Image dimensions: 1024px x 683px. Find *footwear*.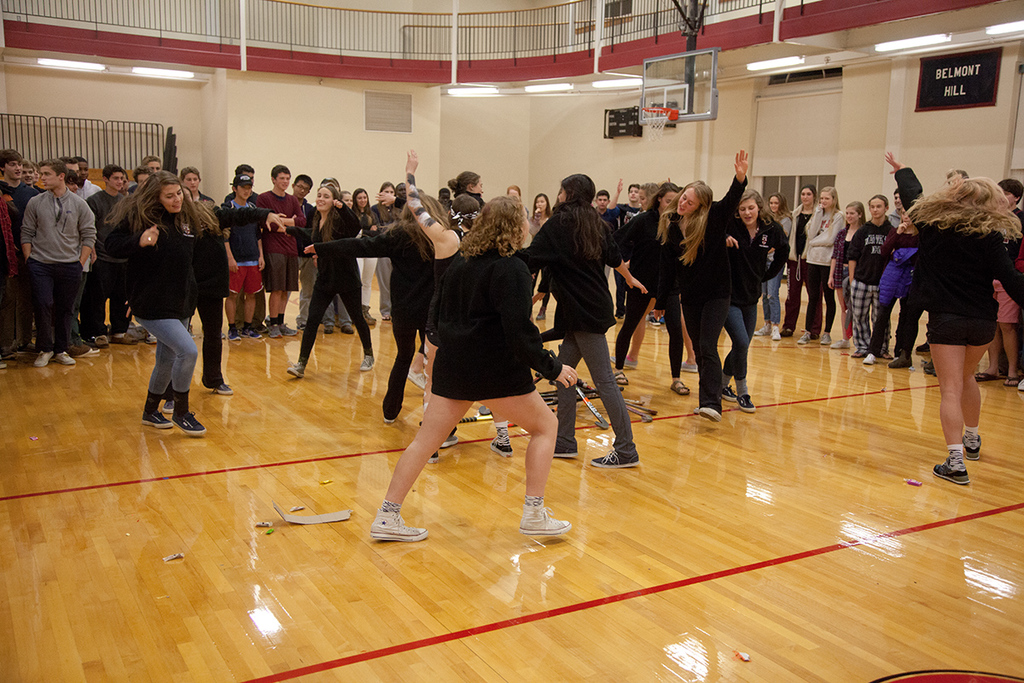
rect(740, 389, 754, 409).
